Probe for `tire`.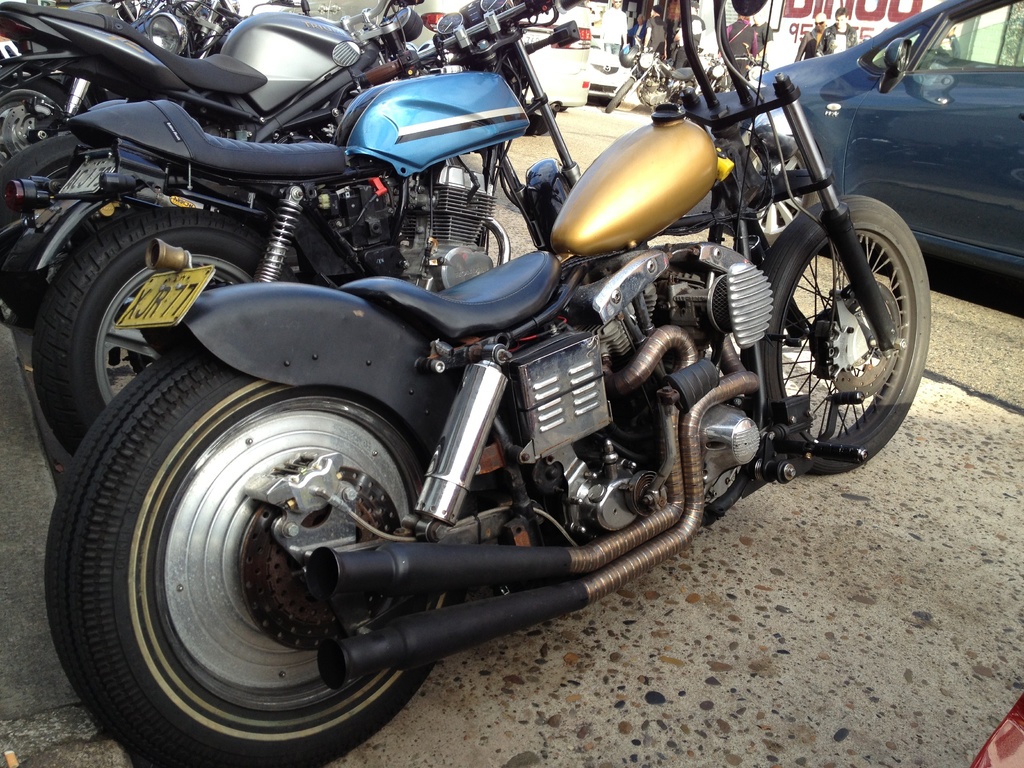
Probe result: x1=0, y1=74, x2=90, y2=170.
